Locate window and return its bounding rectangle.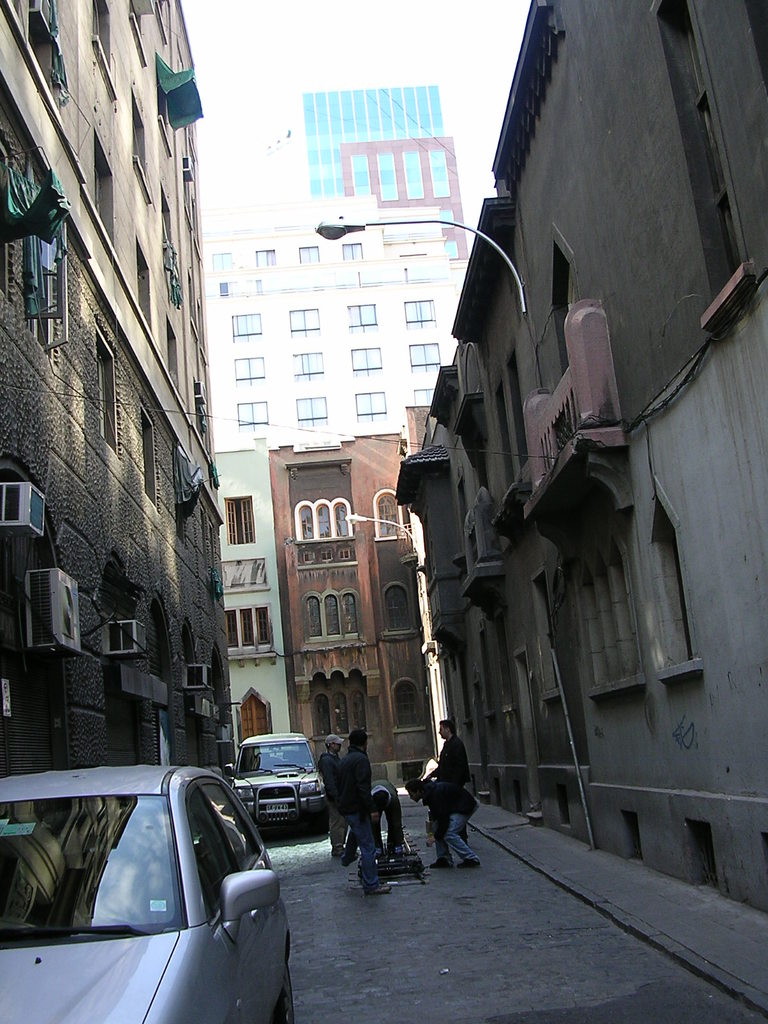
[349,348,382,383].
